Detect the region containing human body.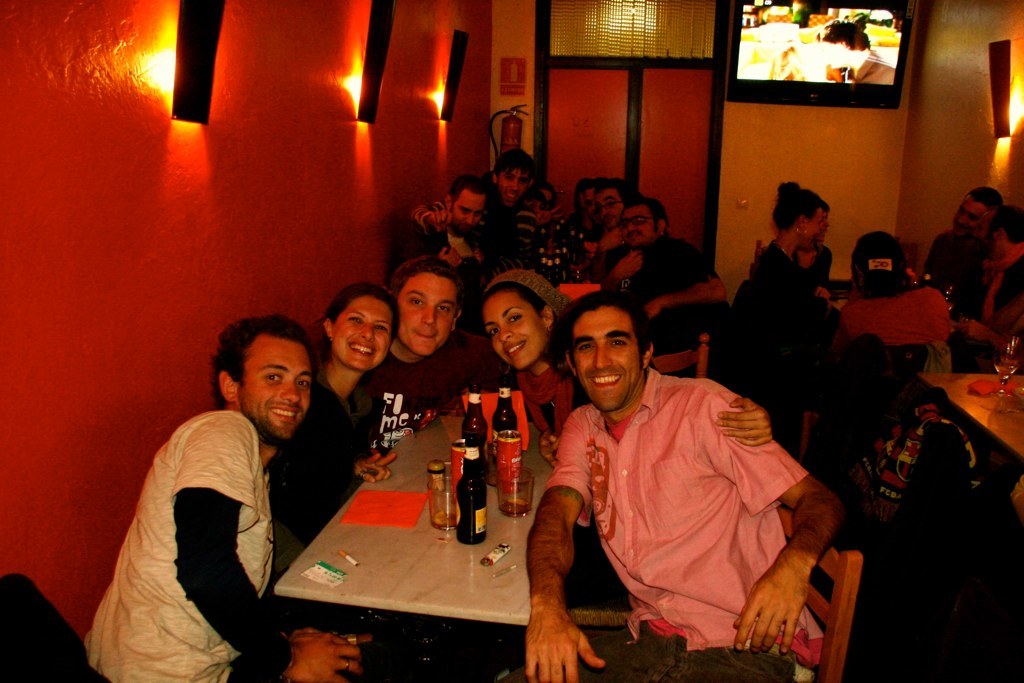
bbox=(549, 176, 589, 274).
